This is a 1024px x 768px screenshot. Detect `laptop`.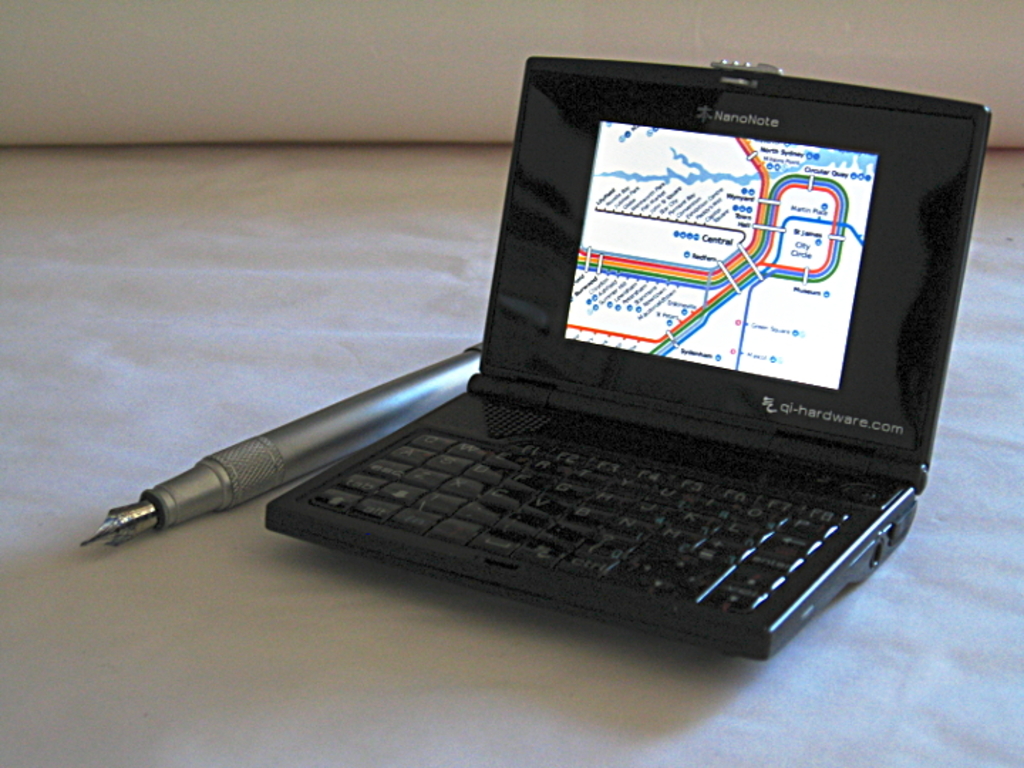
452:60:997:585.
